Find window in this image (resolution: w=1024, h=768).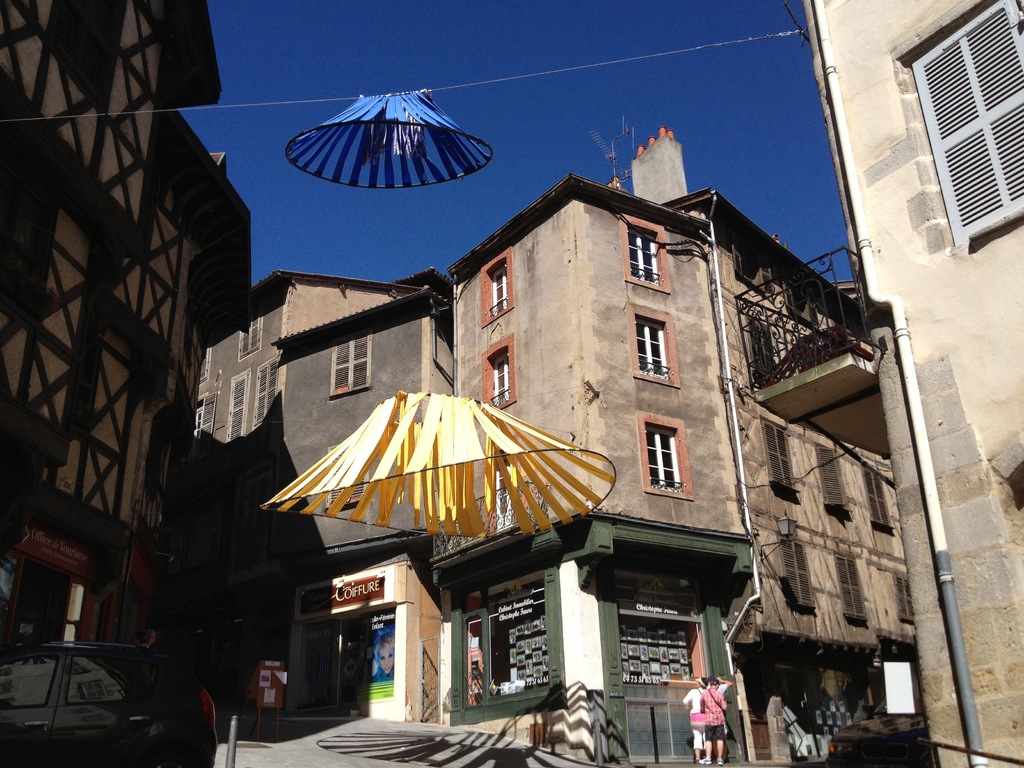
select_region(479, 243, 510, 332).
